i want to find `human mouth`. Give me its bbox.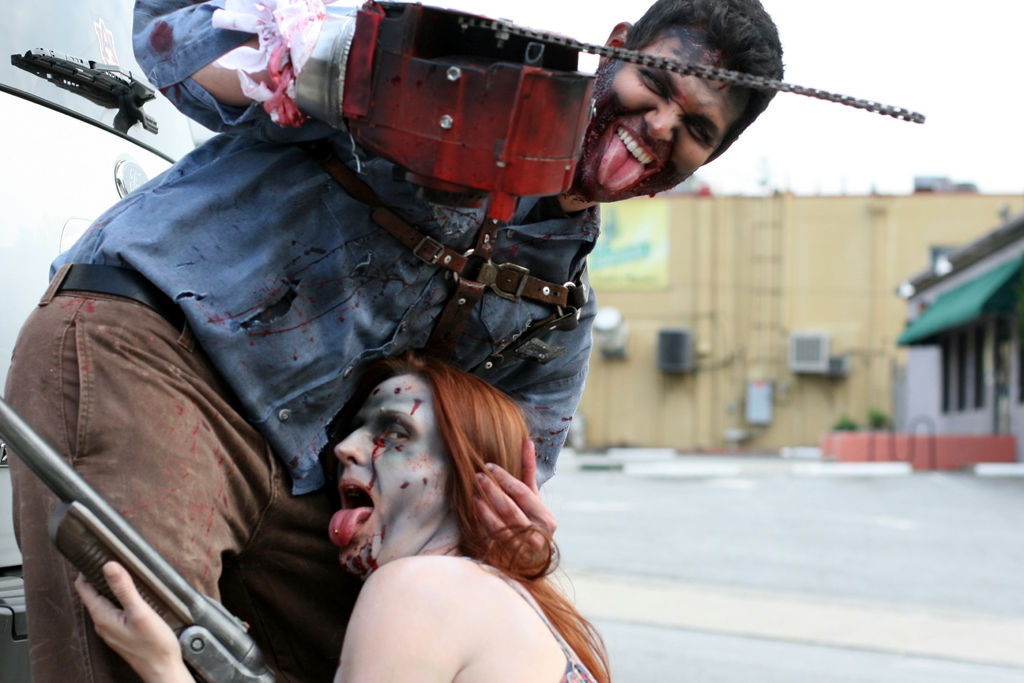
[600, 128, 657, 178].
